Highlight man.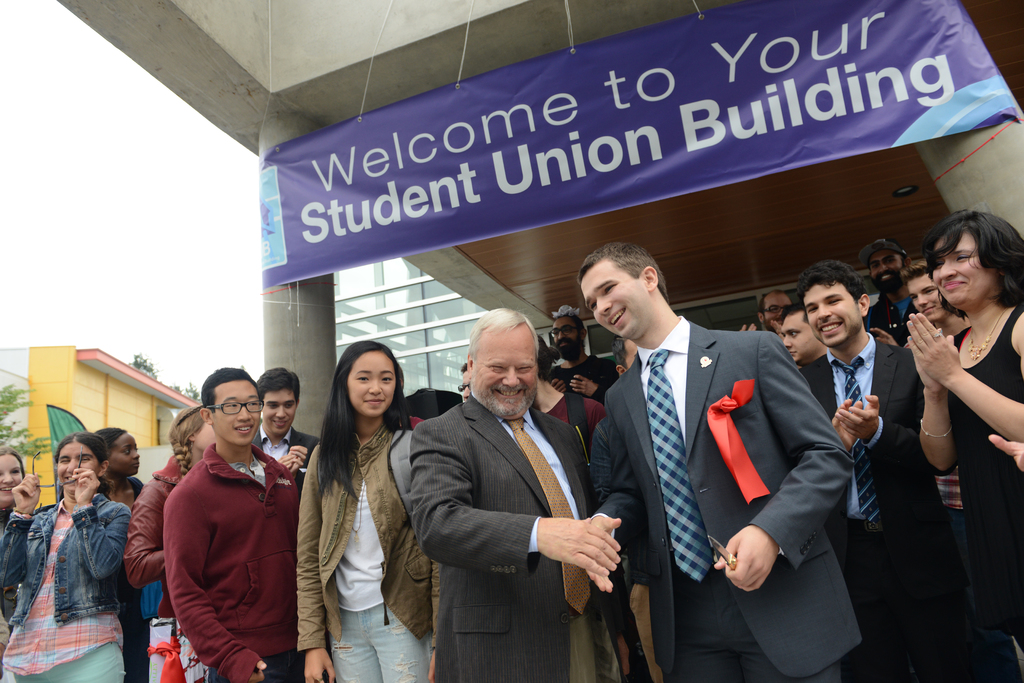
Highlighted region: select_region(160, 362, 320, 682).
